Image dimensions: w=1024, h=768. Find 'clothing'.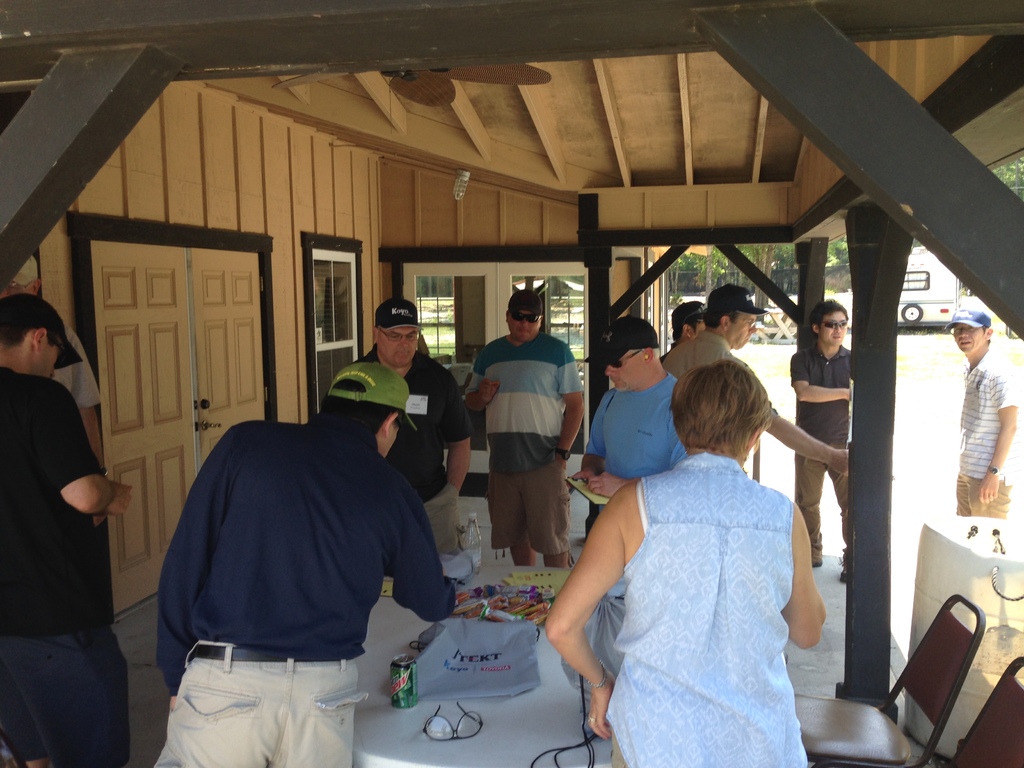
x1=0 y1=362 x2=125 y2=767.
